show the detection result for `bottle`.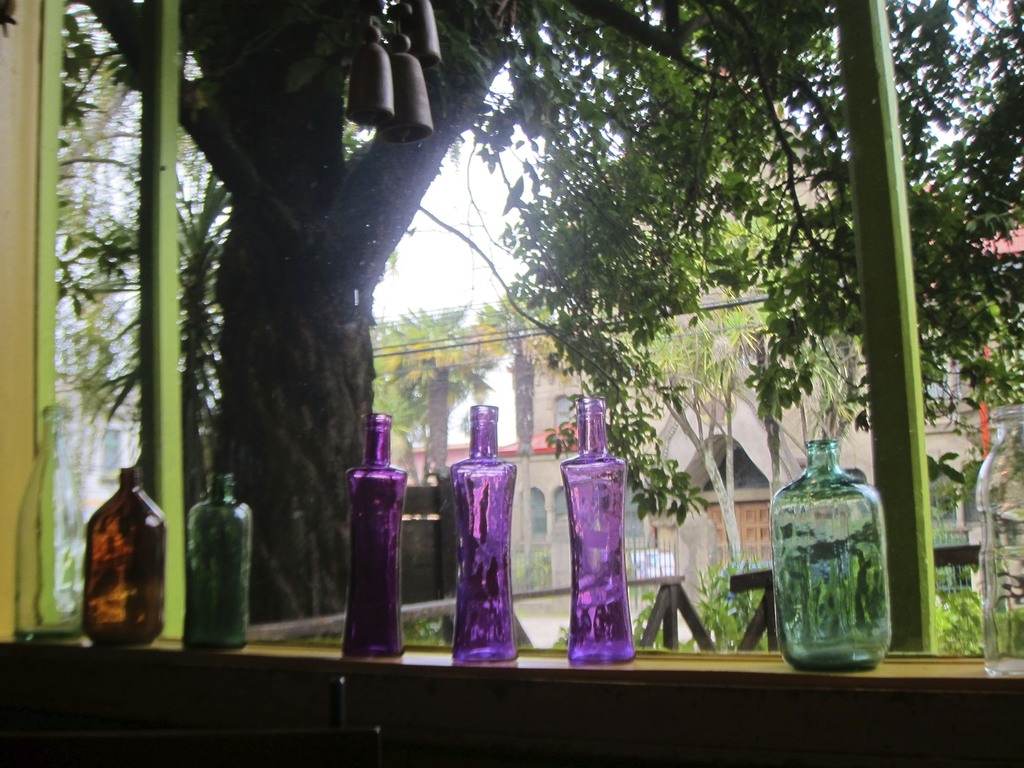
l=184, t=471, r=254, b=654.
